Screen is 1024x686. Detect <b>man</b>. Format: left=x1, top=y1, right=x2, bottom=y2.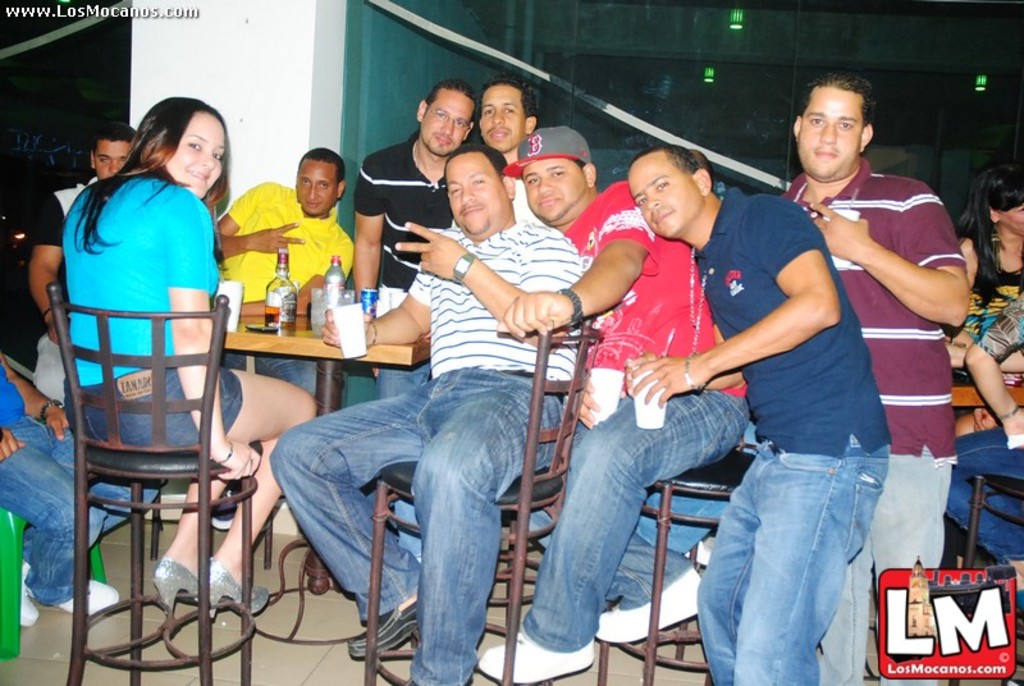
left=471, top=81, right=534, bottom=191.
